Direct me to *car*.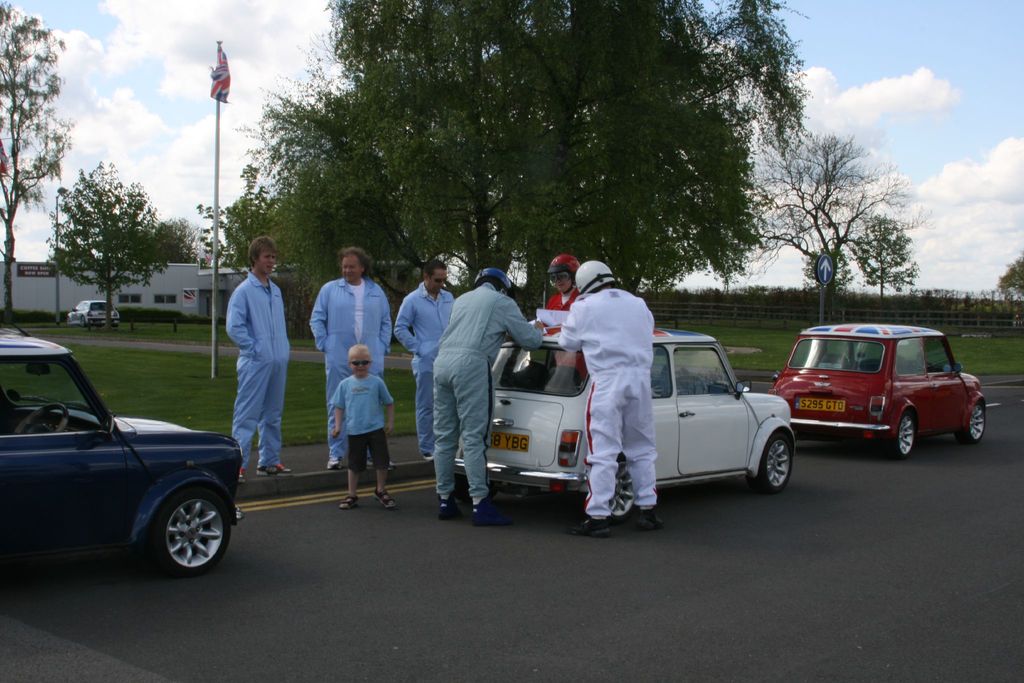
Direction: {"left": 449, "top": 320, "right": 803, "bottom": 529}.
